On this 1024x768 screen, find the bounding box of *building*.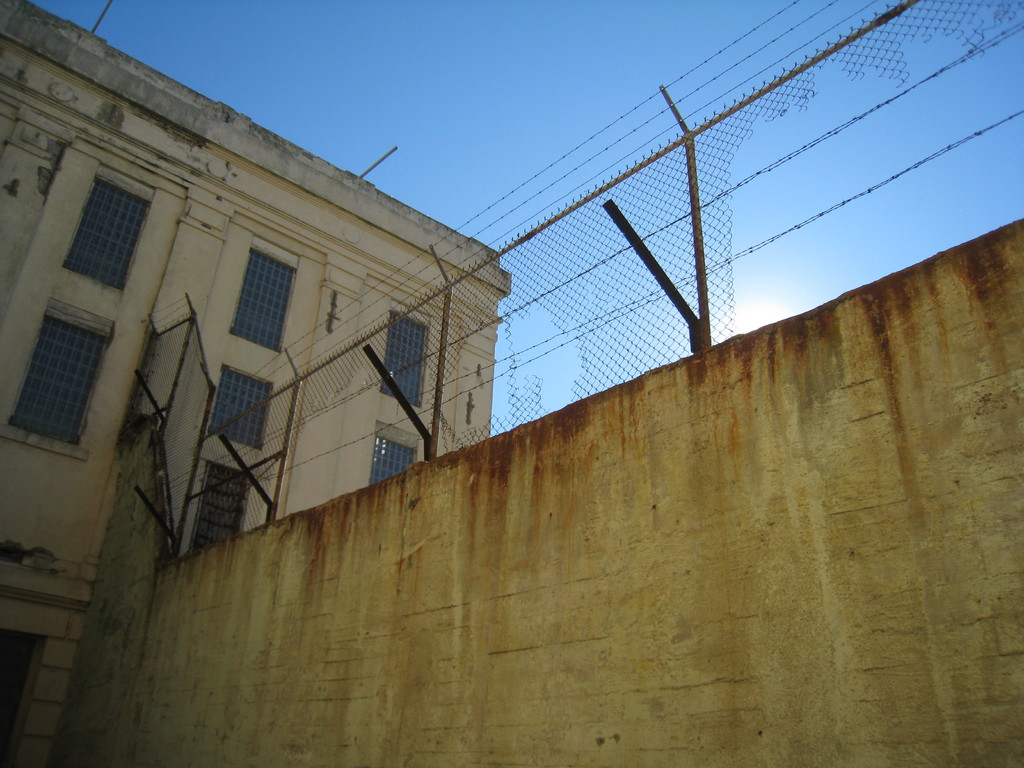
Bounding box: 0/0/511/767.
